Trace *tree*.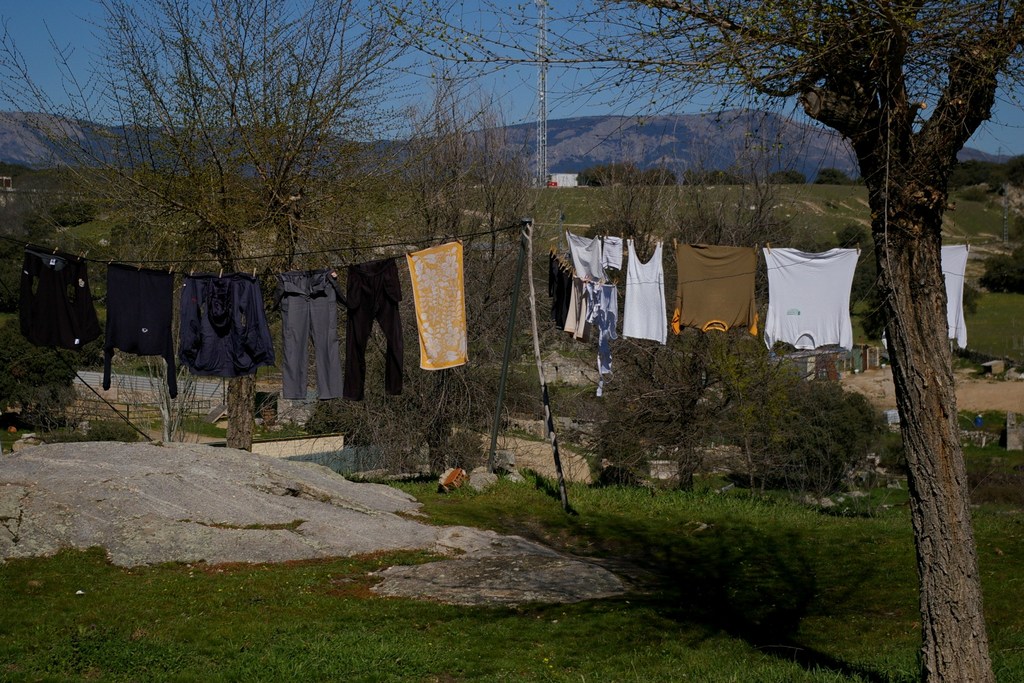
Traced to crop(301, 74, 568, 475).
